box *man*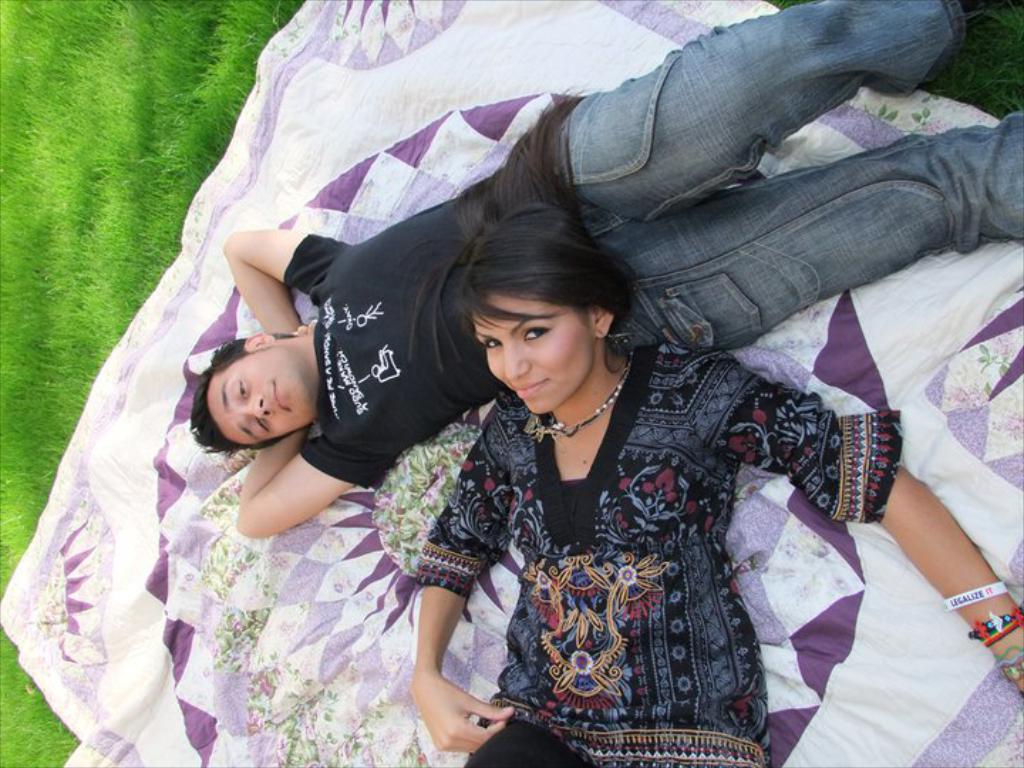
186/0/1021/553
